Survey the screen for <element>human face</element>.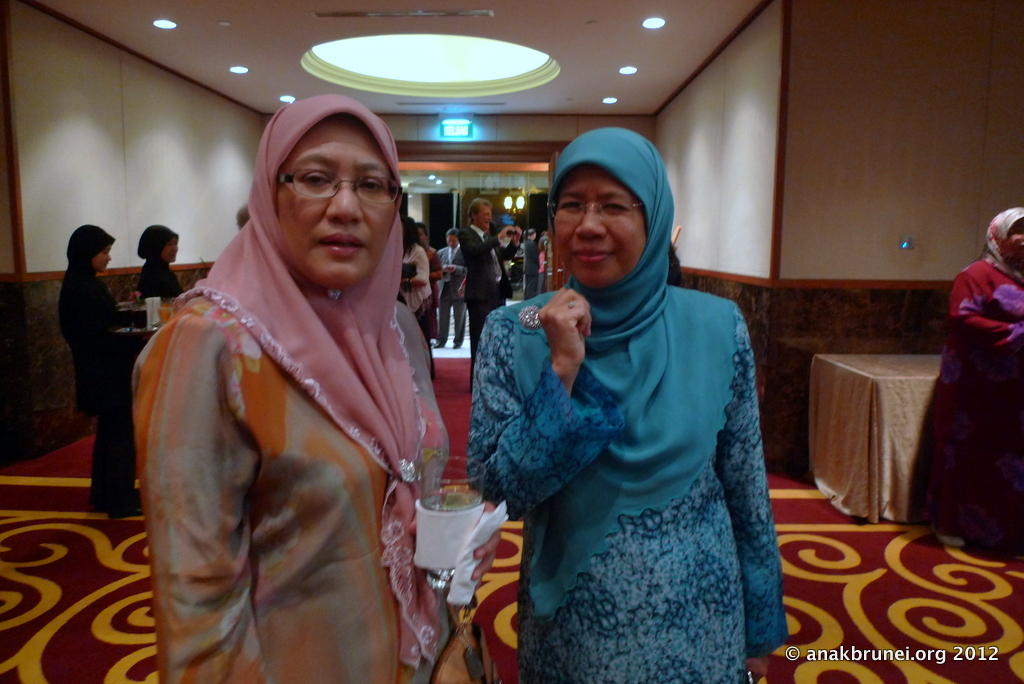
Survey found: x1=164, y1=240, x2=174, y2=262.
